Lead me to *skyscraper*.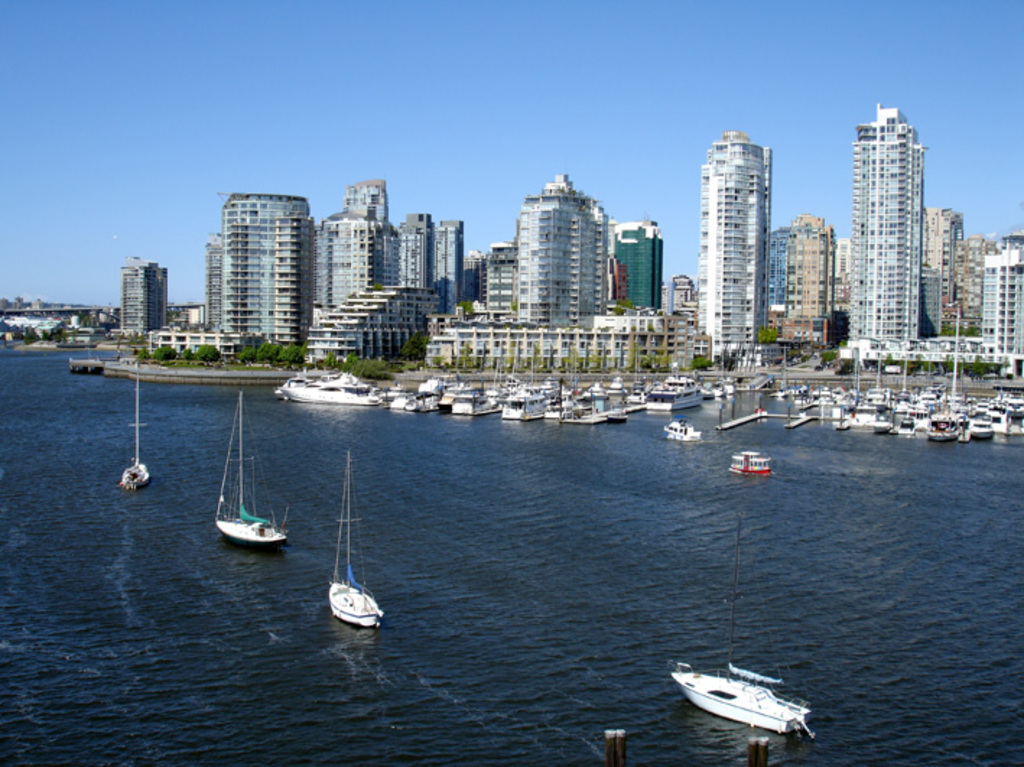
Lead to region(208, 189, 318, 354).
